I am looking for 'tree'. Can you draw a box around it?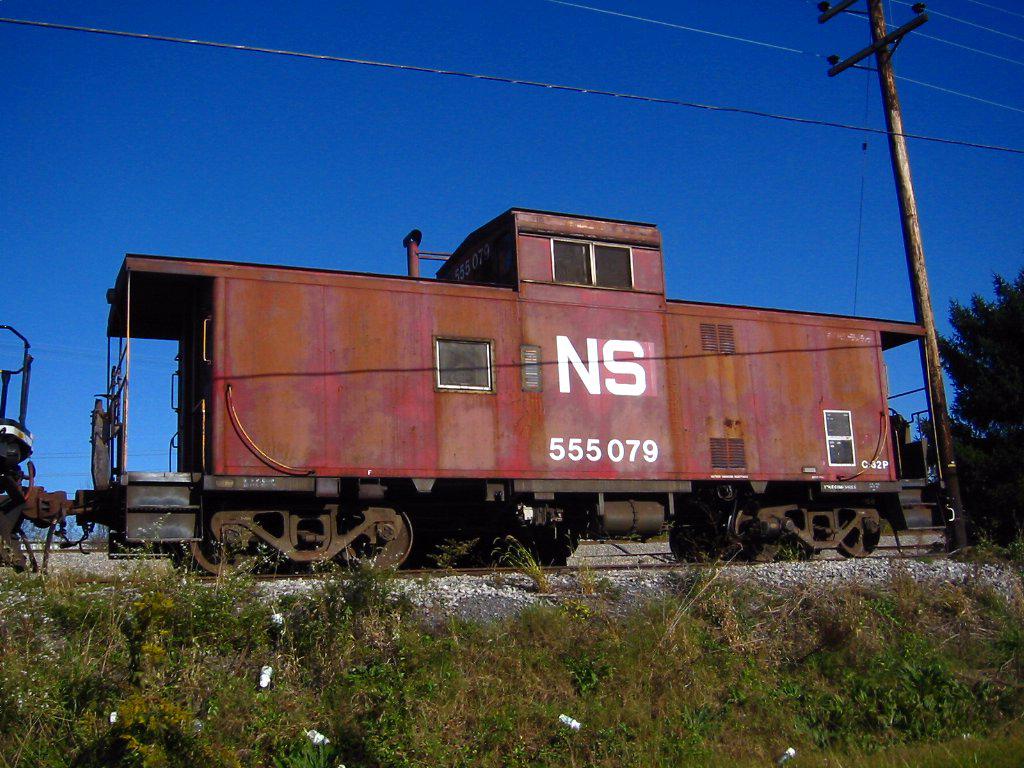
Sure, the bounding box is locate(923, 260, 1023, 579).
